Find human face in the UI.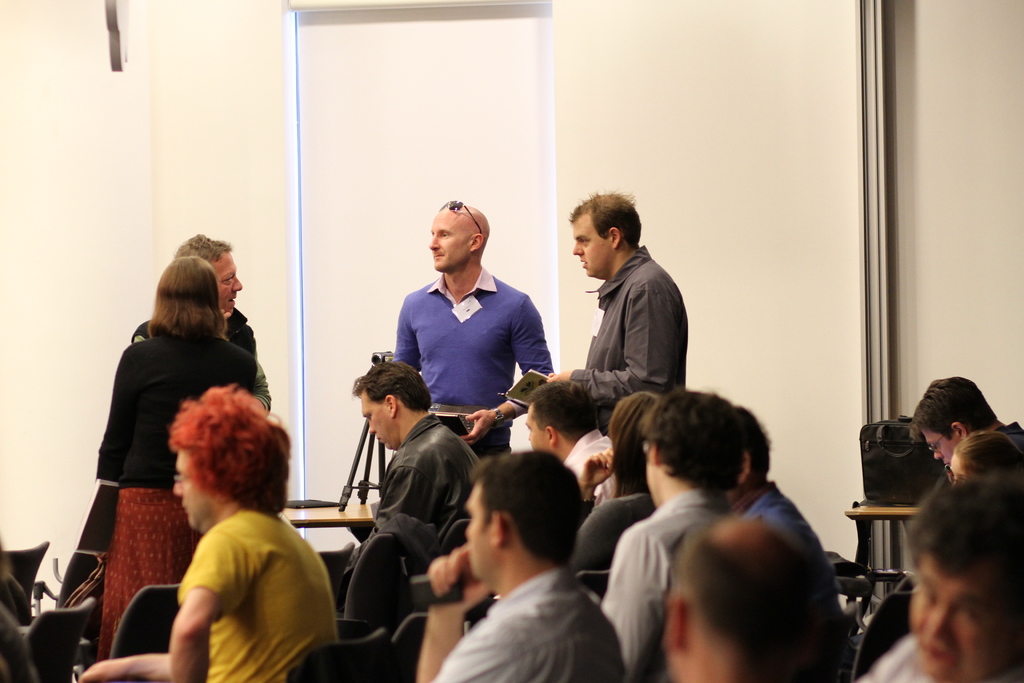
UI element at [left=524, top=413, right=543, bottom=454].
